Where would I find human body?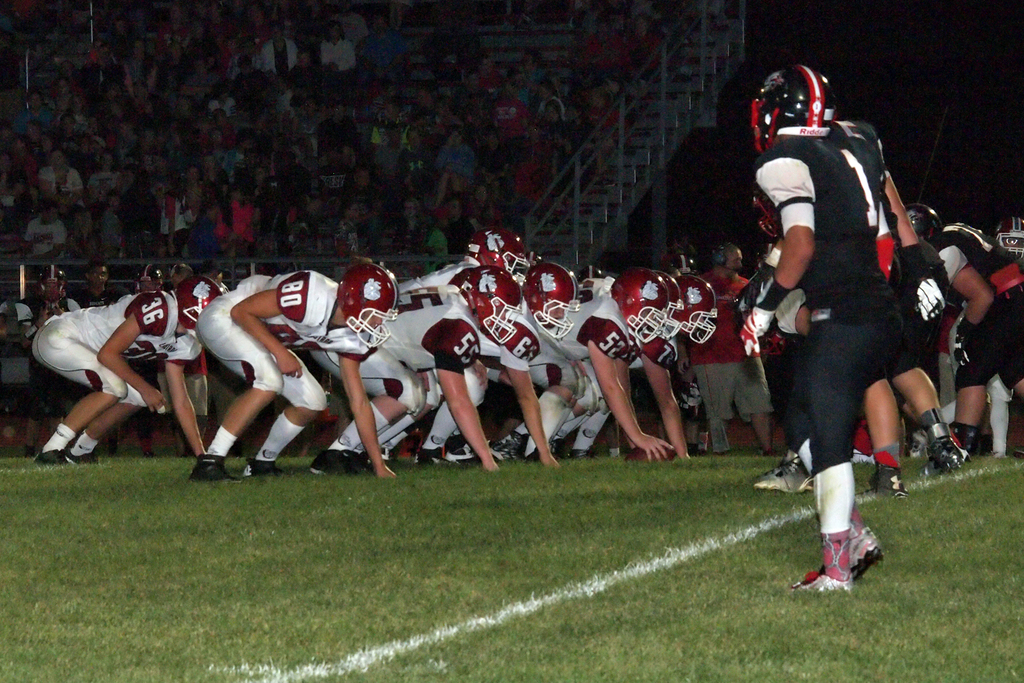
At 401 224 534 274.
